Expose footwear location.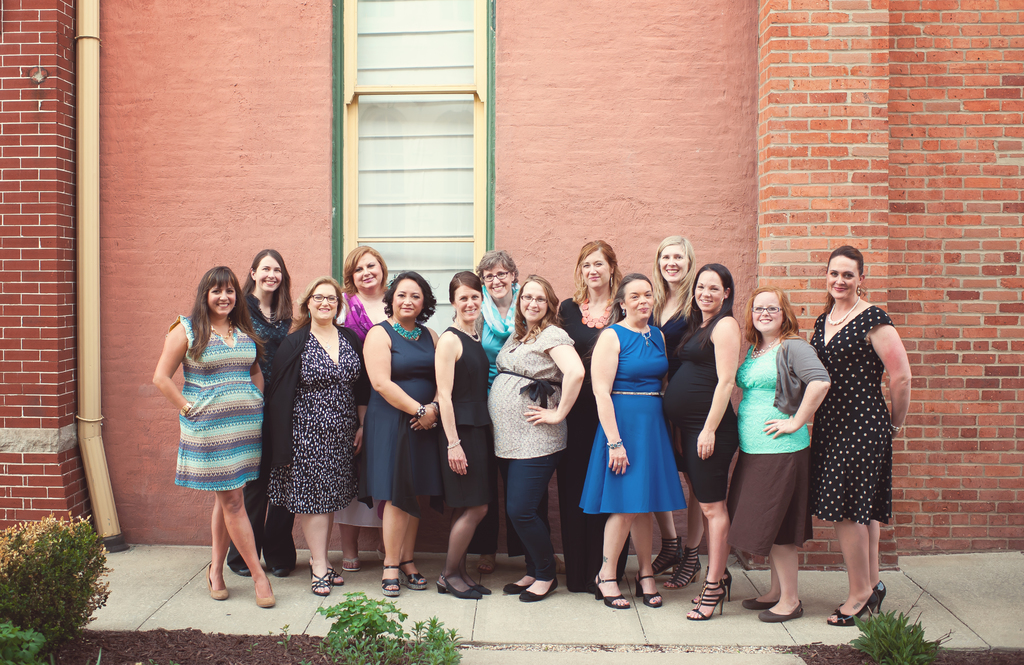
Exposed at region(827, 587, 879, 626).
